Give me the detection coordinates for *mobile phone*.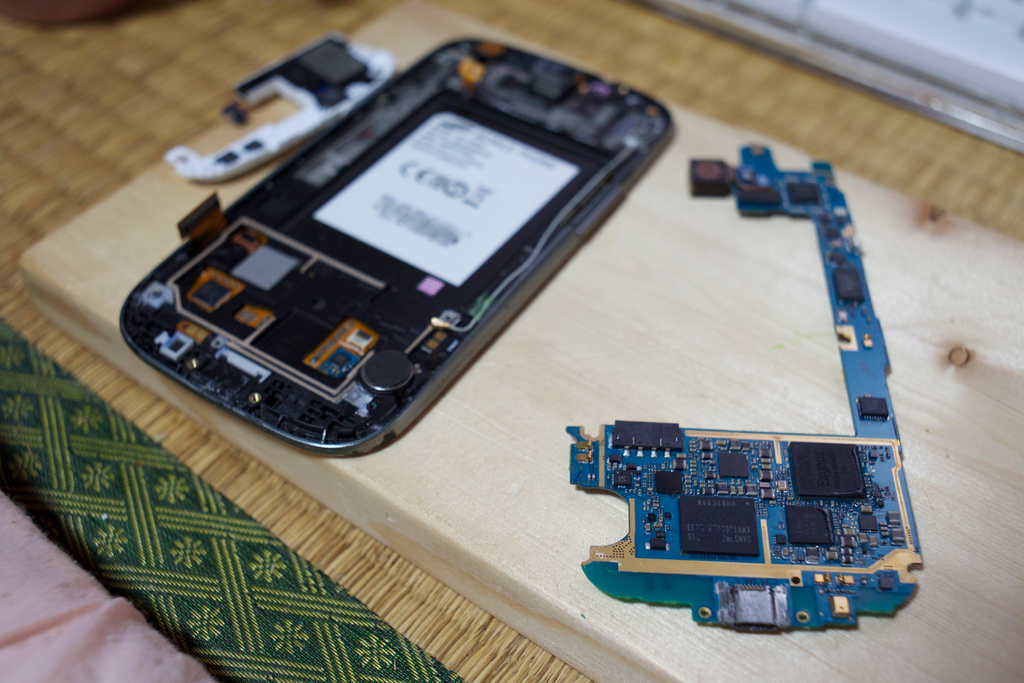
box=[88, 53, 698, 477].
